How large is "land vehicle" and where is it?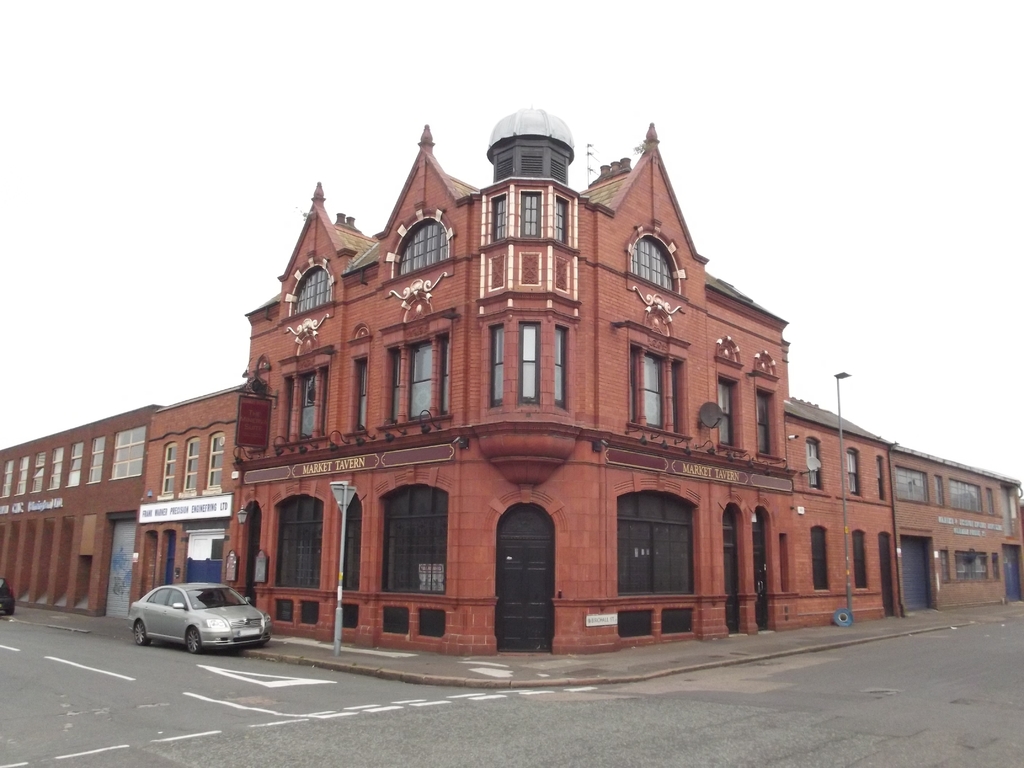
Bounding box: bbox=[0, 579, 17, 618].
